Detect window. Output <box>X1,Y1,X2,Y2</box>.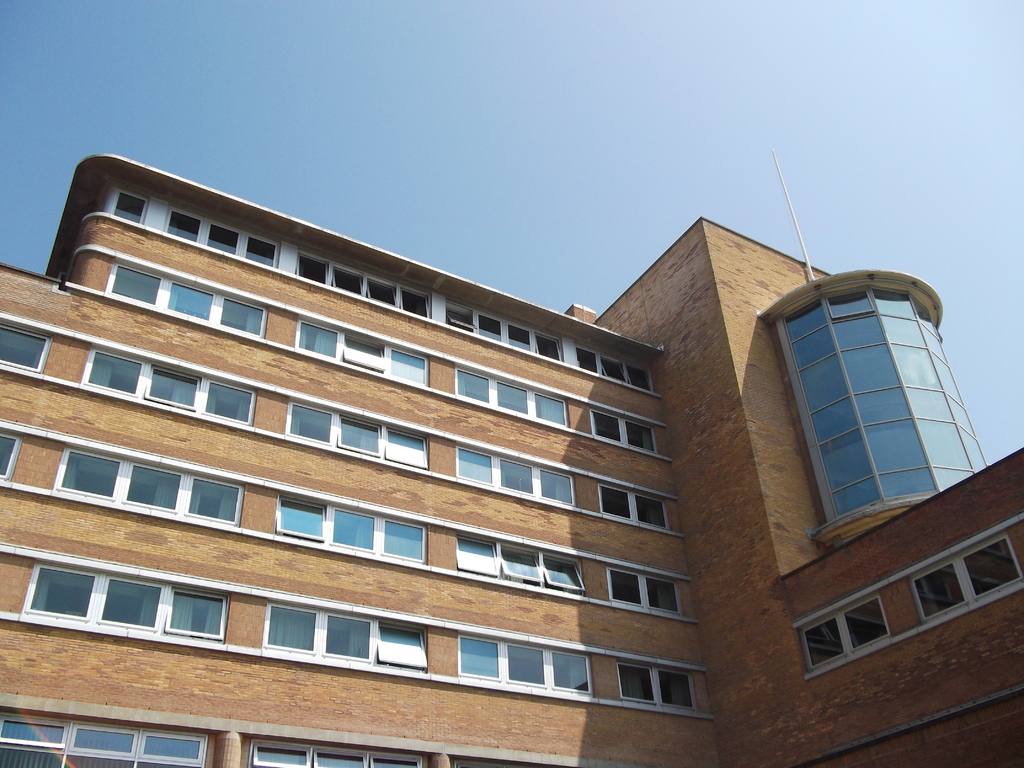
<box>573,347,652,392</box>.
